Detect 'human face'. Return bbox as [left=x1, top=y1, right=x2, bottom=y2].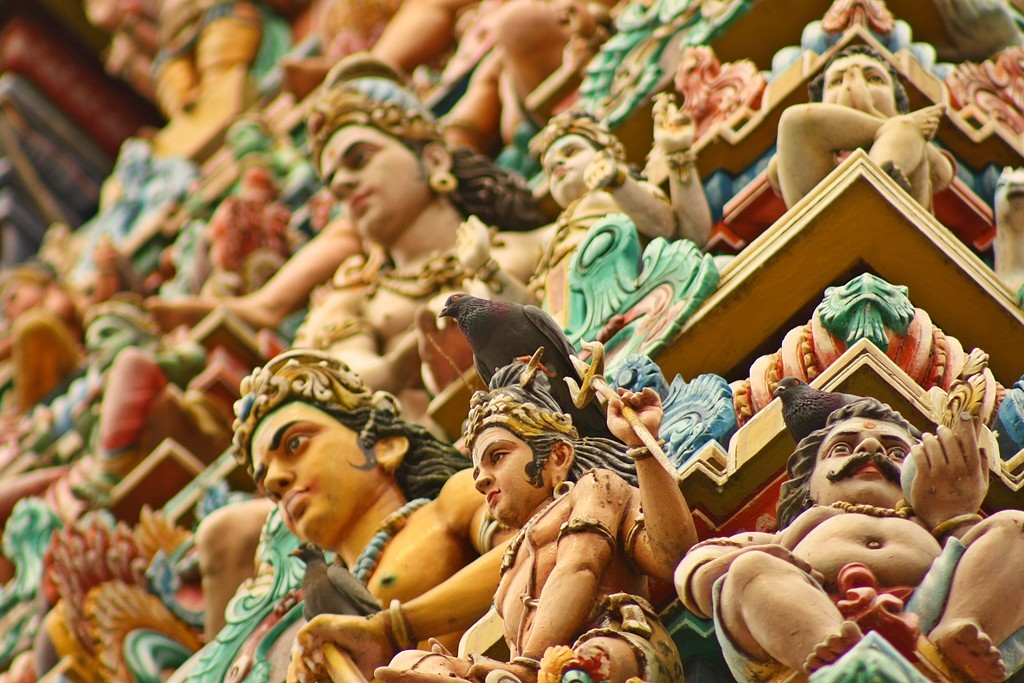
[left=820, top=47, right=897, bottom=118].
